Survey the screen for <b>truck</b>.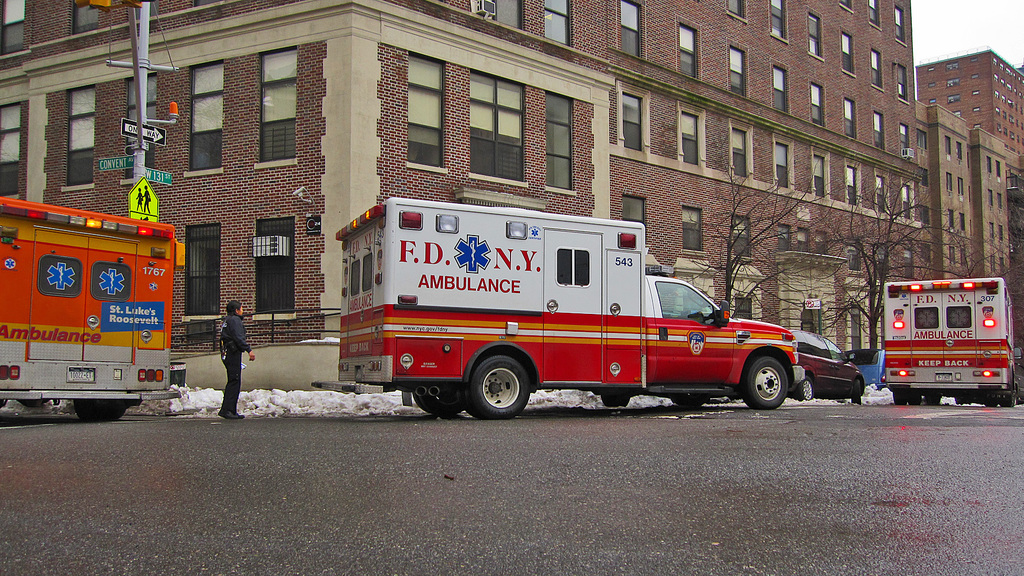
Survey found: locate(881, 277, 1018, 407).
